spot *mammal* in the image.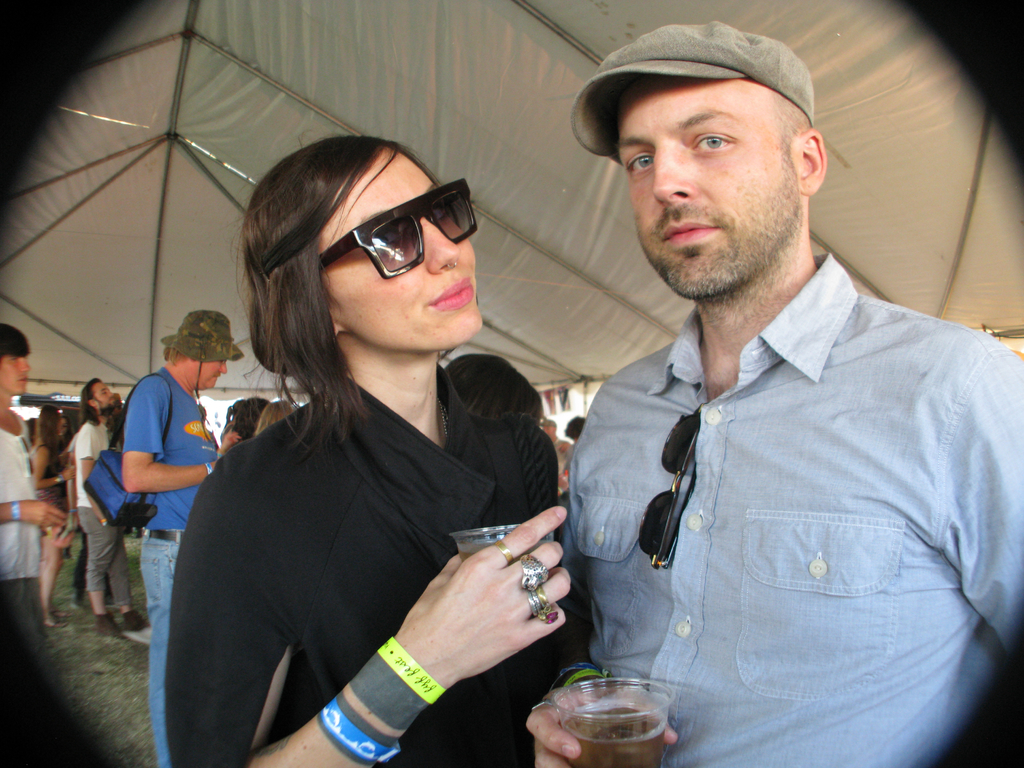
*mammal* found at <bbox>563, 417, 591, 445</bbox>.
